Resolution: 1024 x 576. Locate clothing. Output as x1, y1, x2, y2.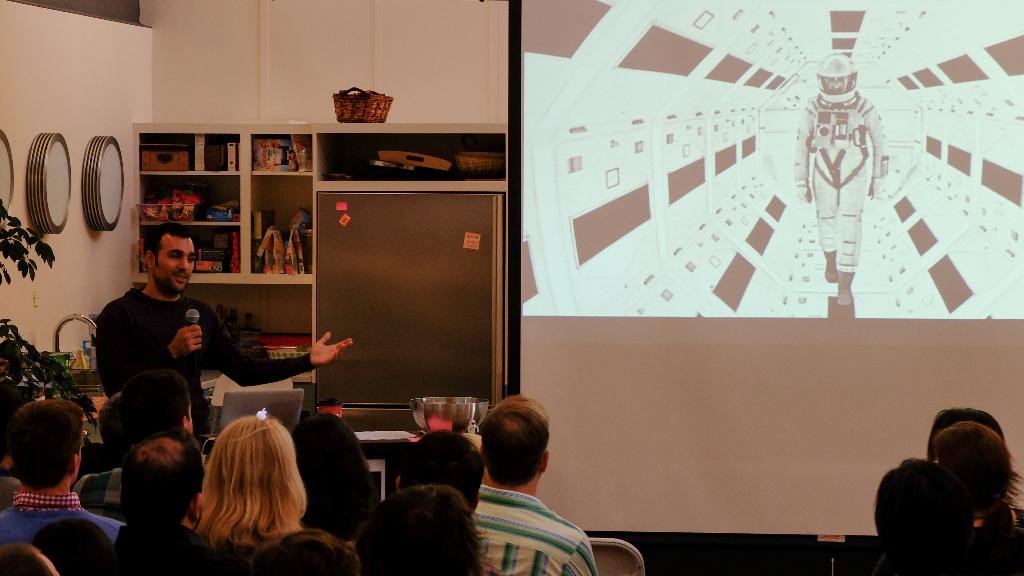
90, 285, 305, 436.
